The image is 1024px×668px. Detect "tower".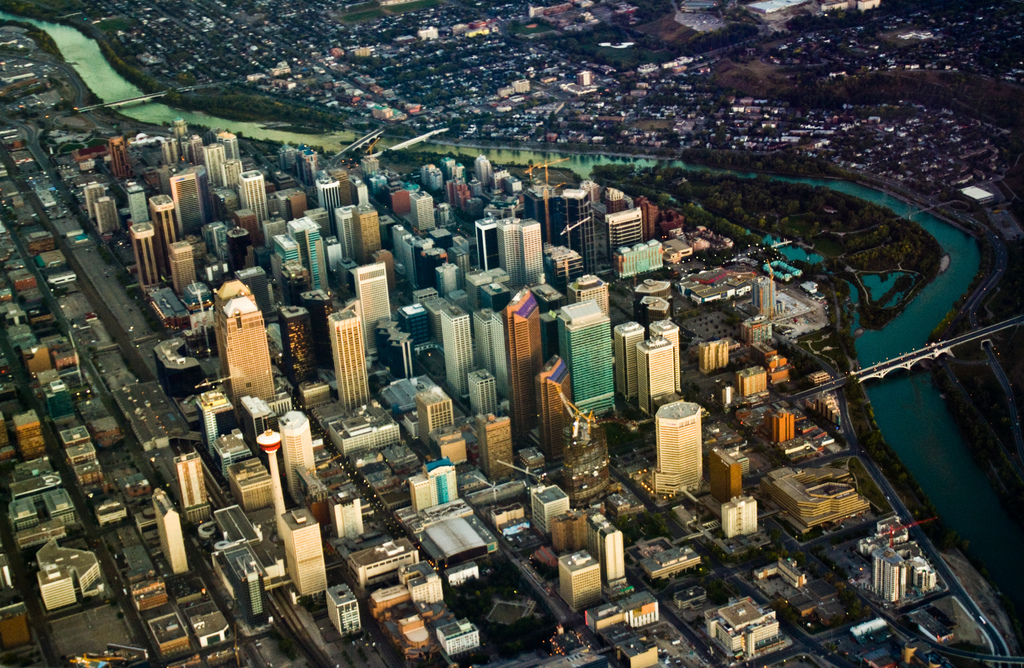
Detection: bbox=(169, 165, 207, 235).
